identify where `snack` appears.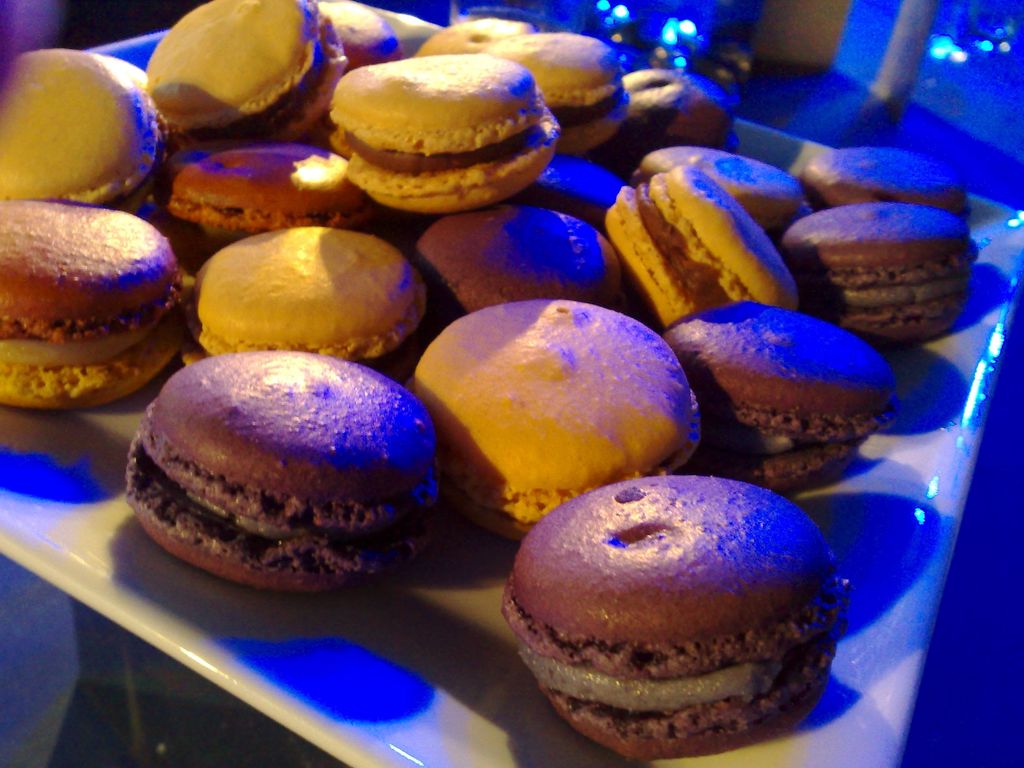
Appears at bbox=(603, 161, 804, 320).
